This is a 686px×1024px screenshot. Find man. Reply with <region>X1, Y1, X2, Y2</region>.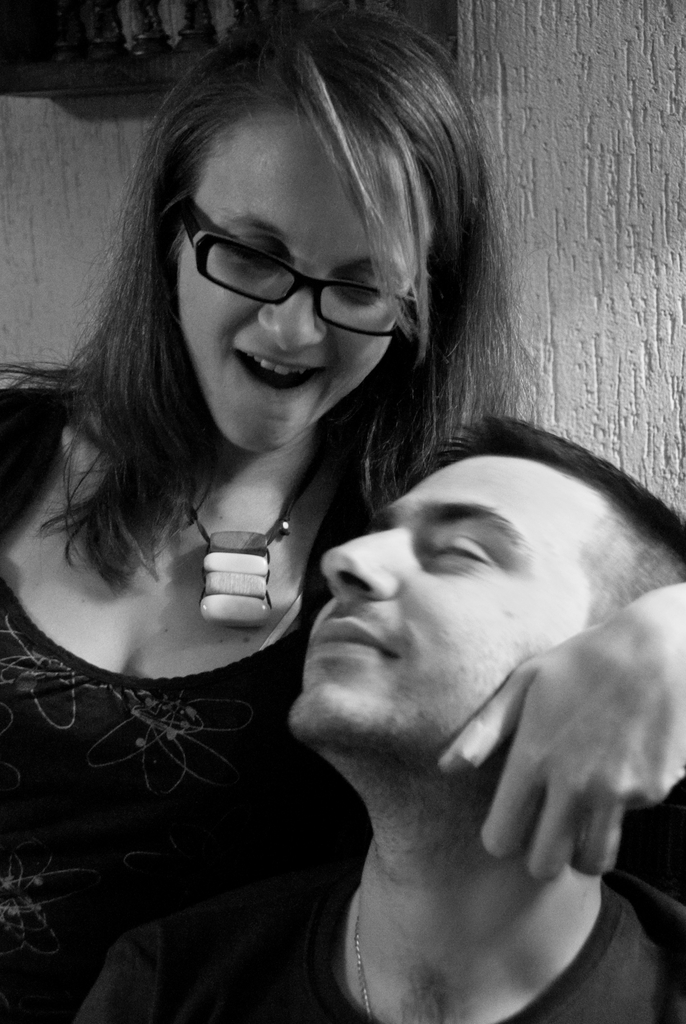
<region>243, 417, 685, 1009</region>.
